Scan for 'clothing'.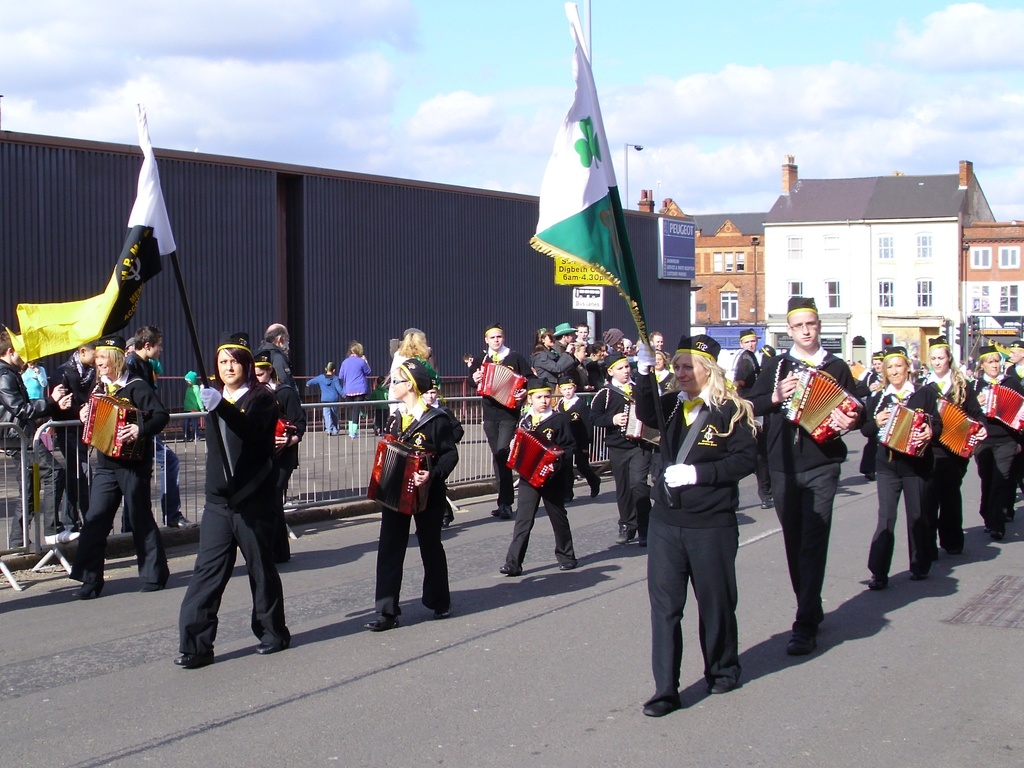
Scan result: [380, 403, 471, 600].
